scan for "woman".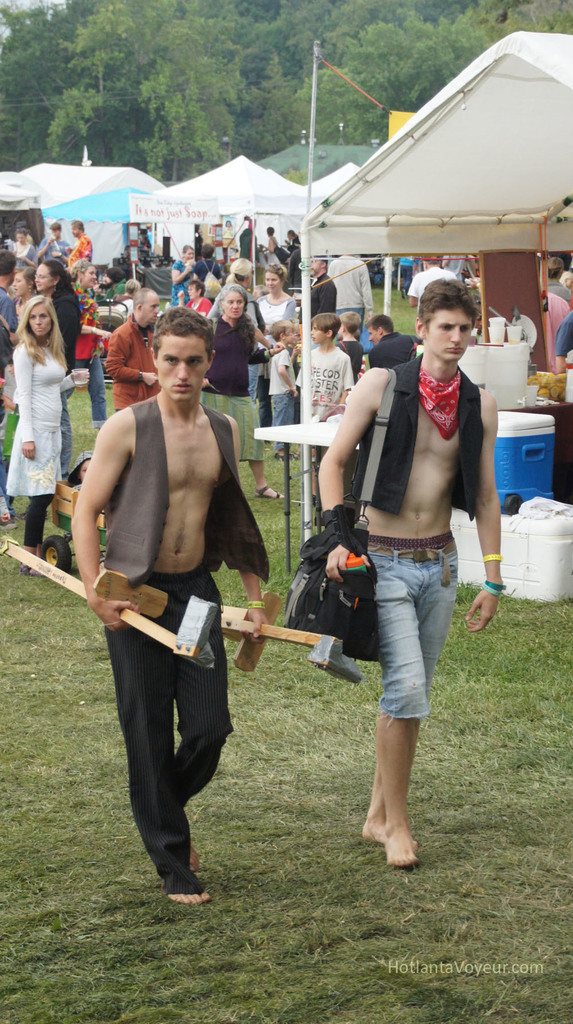
Scan result: bbox=[257, 264, 299, 428].
